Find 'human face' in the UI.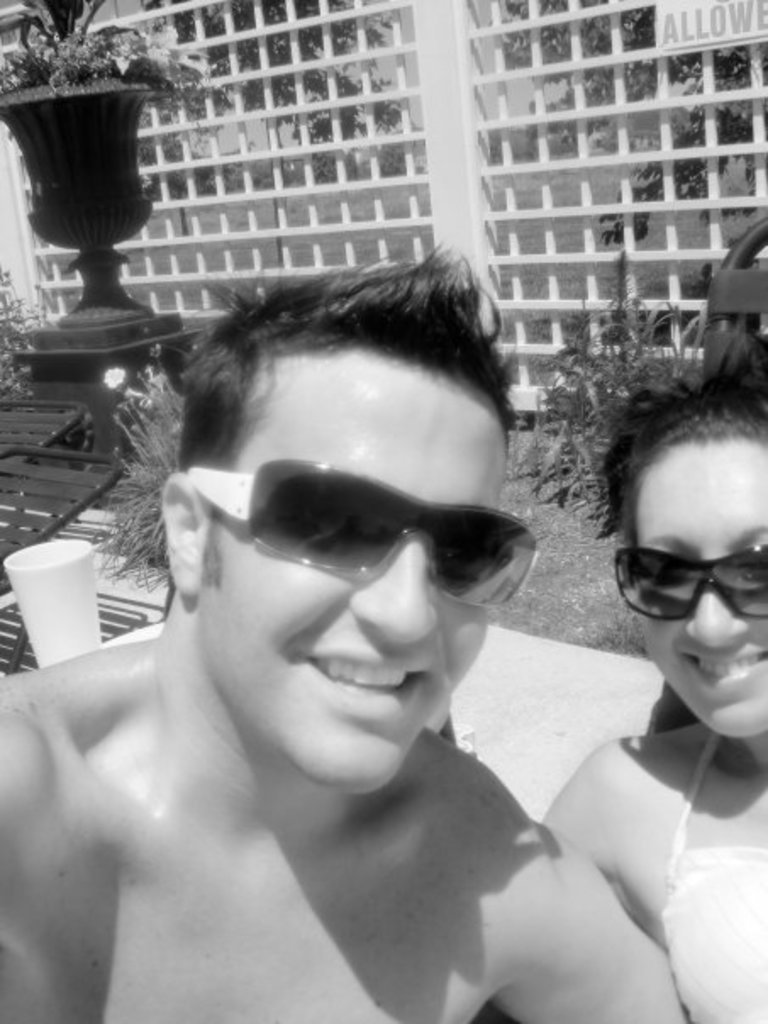
UI element at rect(615, 427, 766, 736).
